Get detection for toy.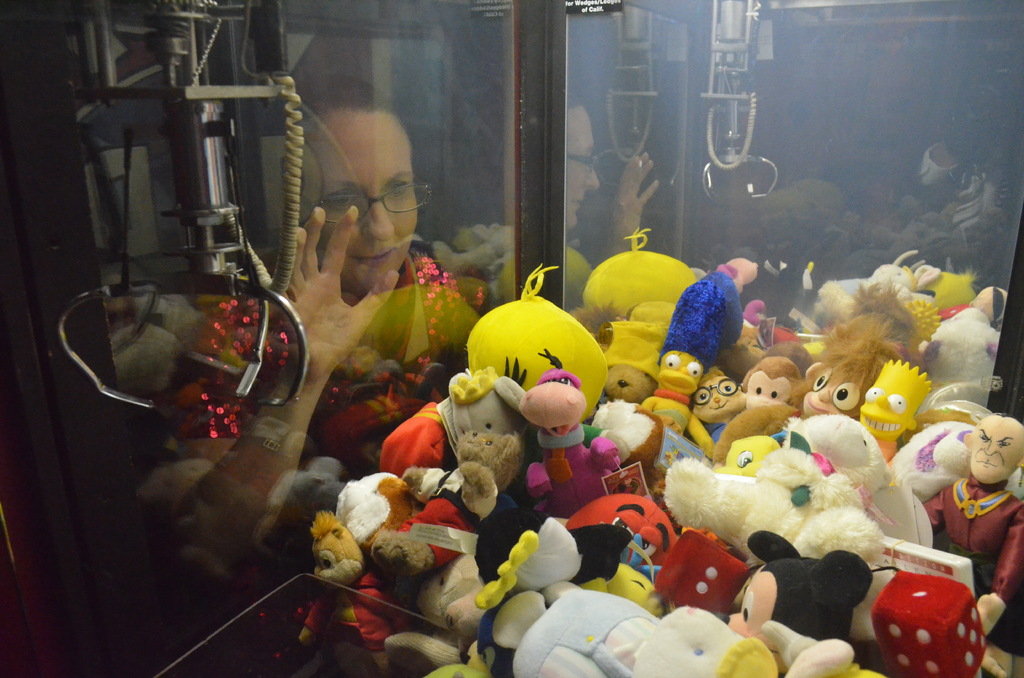
Detection: {"left": 872, "top": 574, "right": 982, "bottom": 677}.
